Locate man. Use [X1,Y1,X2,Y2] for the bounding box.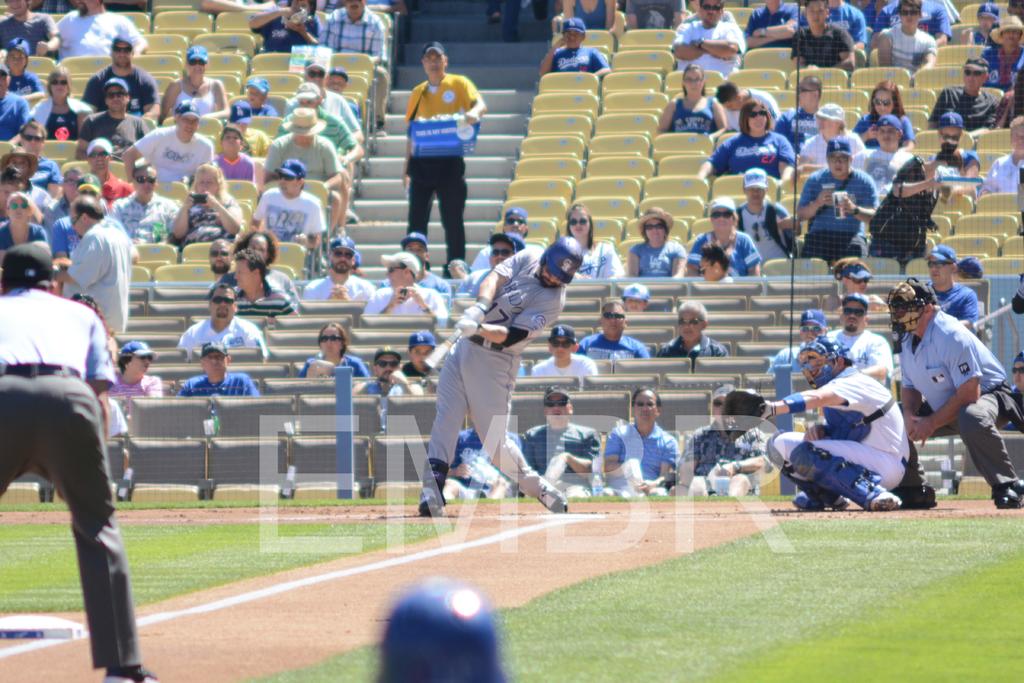
[721,330,909,509].
